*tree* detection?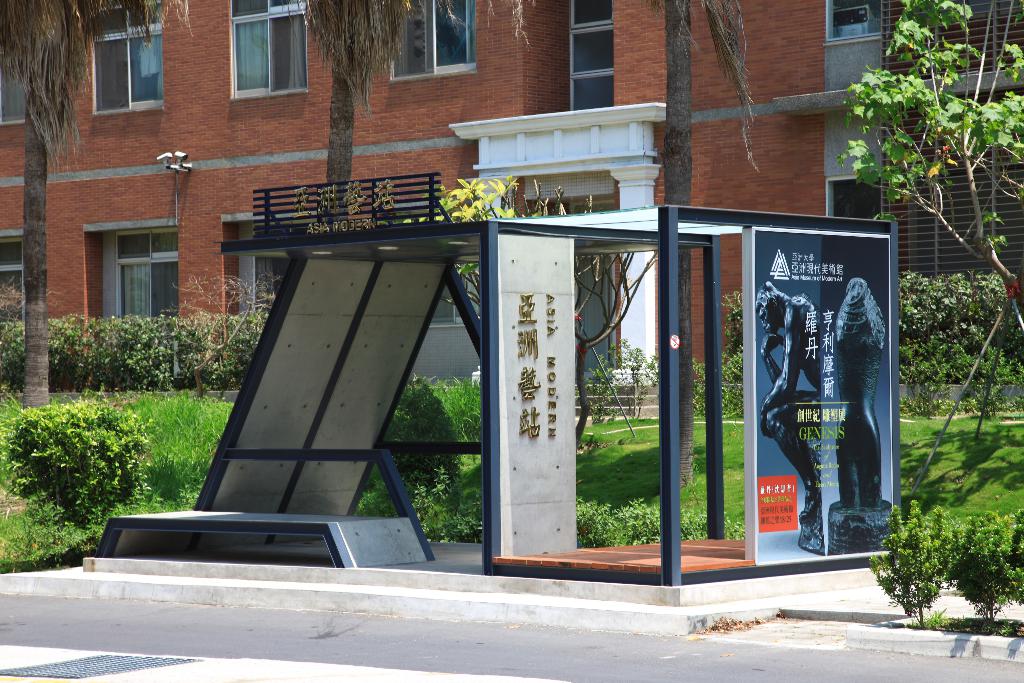
bbox=(274, 0, 543, 231)
